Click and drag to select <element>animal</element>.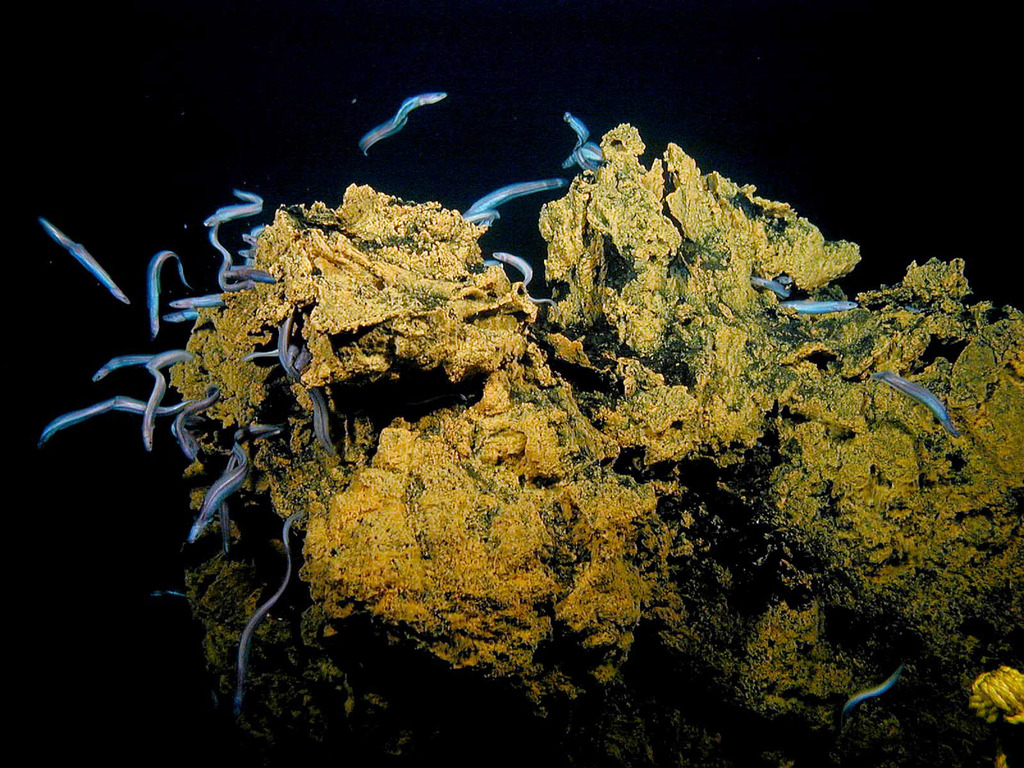
Selection: BBox(360, 88, 444, 150).
